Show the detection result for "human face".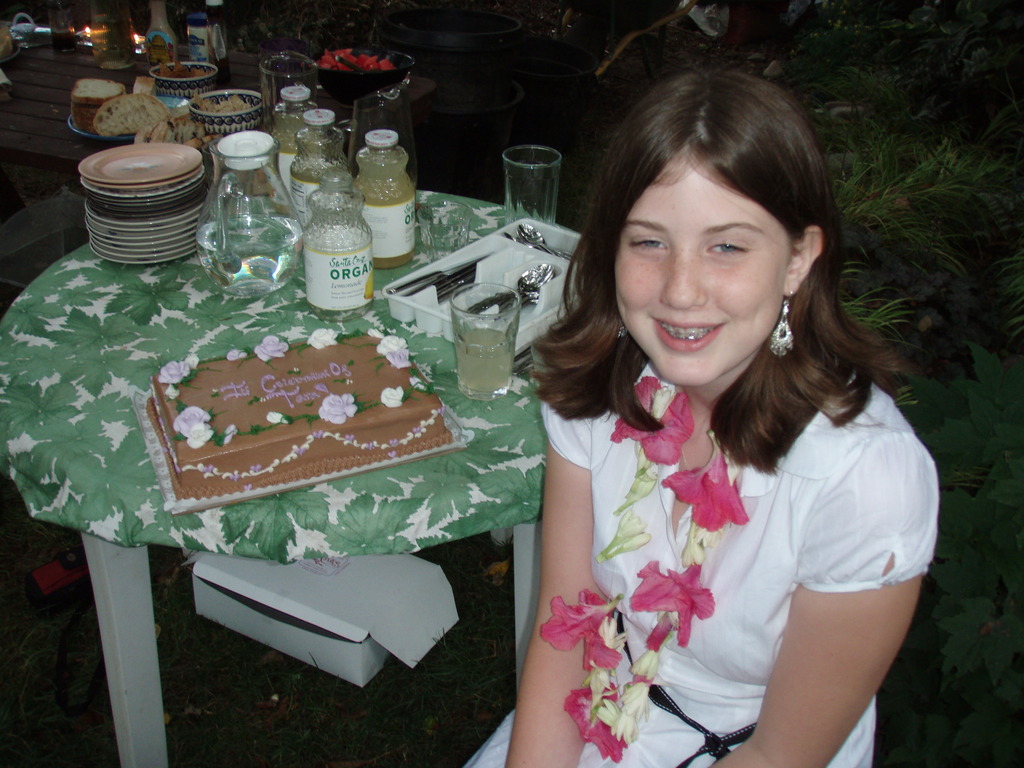
614 166 796 389.
